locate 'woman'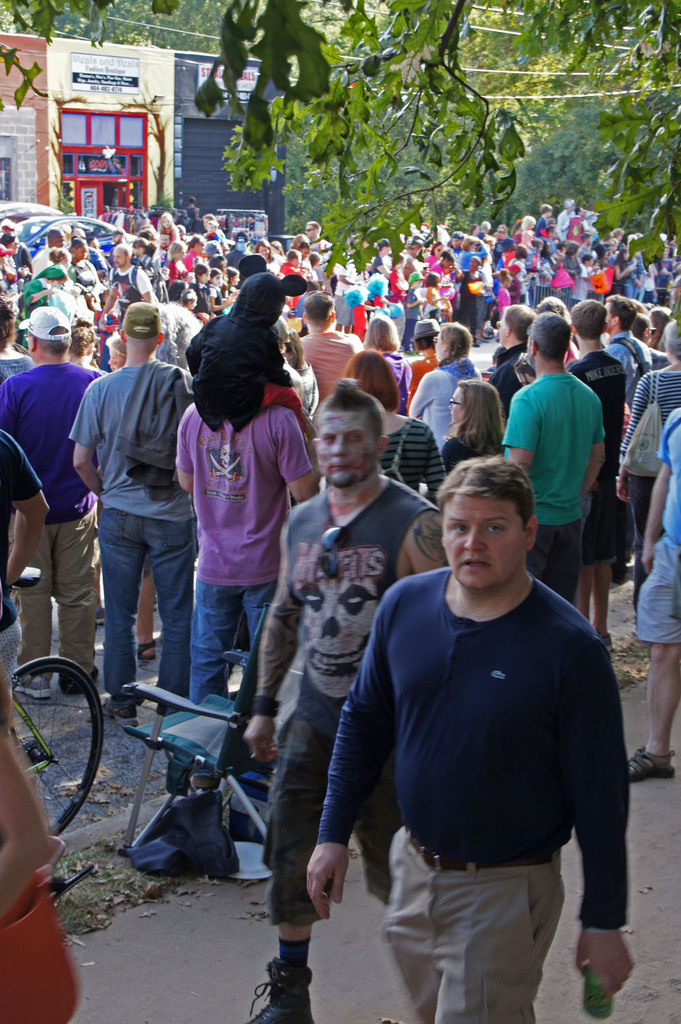
Rect(408, 319, 486, 450)
